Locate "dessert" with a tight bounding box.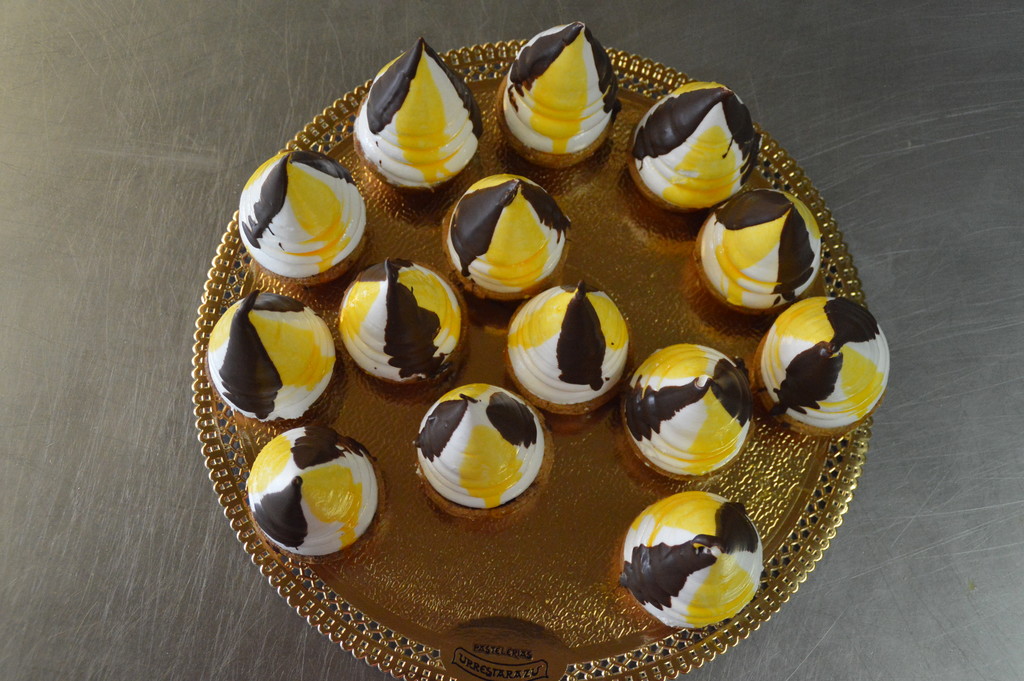
l=625, t=341, r=758, b=482.
